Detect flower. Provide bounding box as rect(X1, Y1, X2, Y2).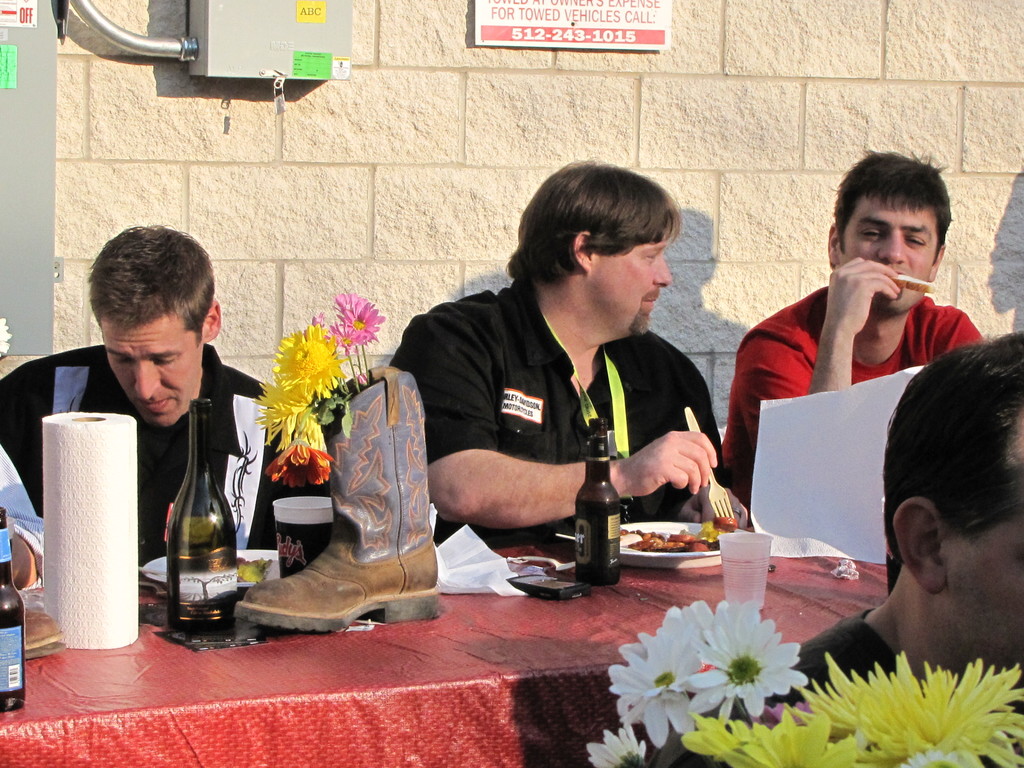
rect(667, 614, 813, 717).
